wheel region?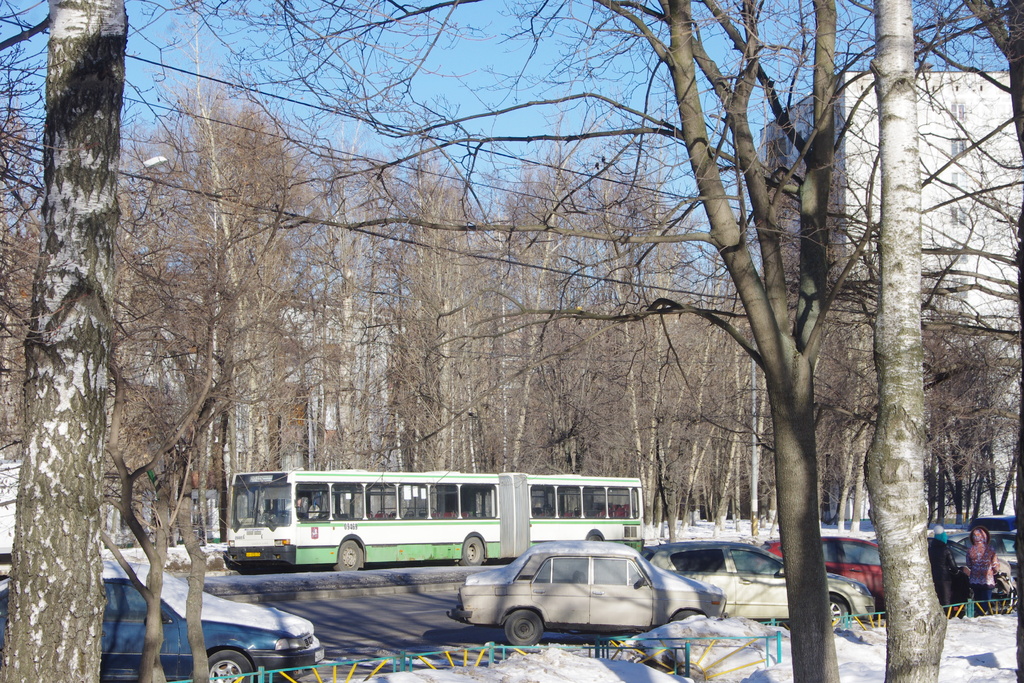
region(828, 593, 849, 630)
